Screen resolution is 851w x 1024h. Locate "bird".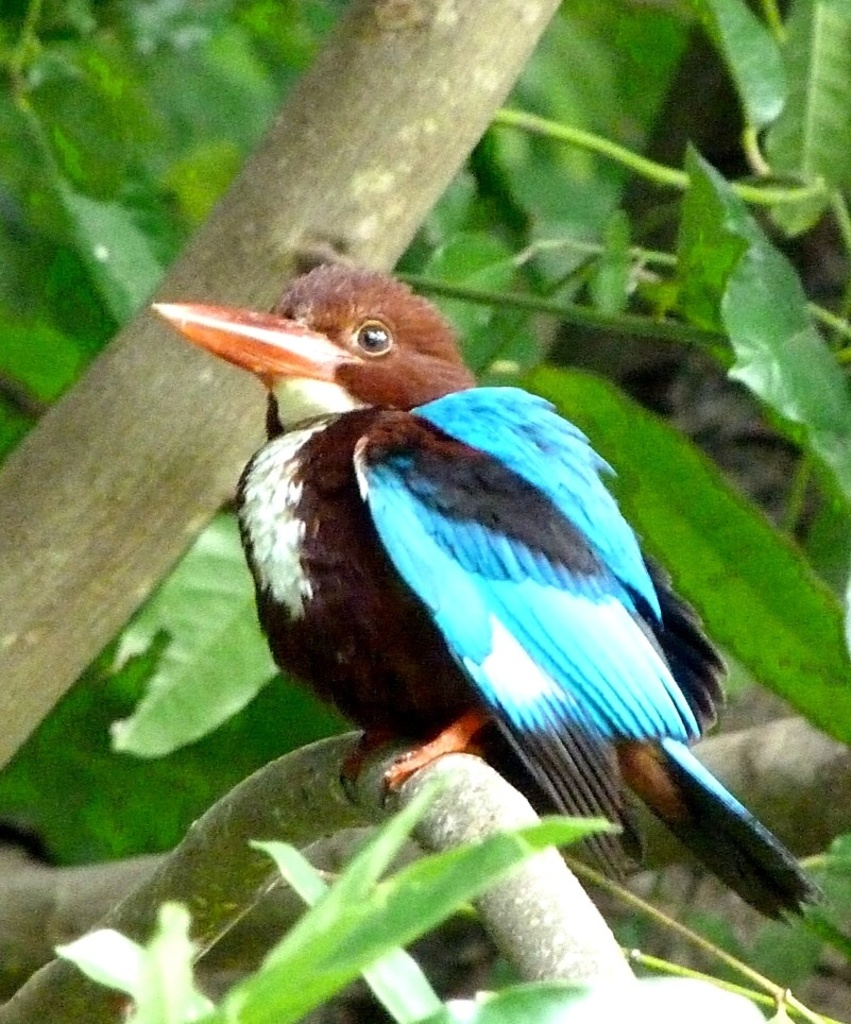
182 256 788 948.
